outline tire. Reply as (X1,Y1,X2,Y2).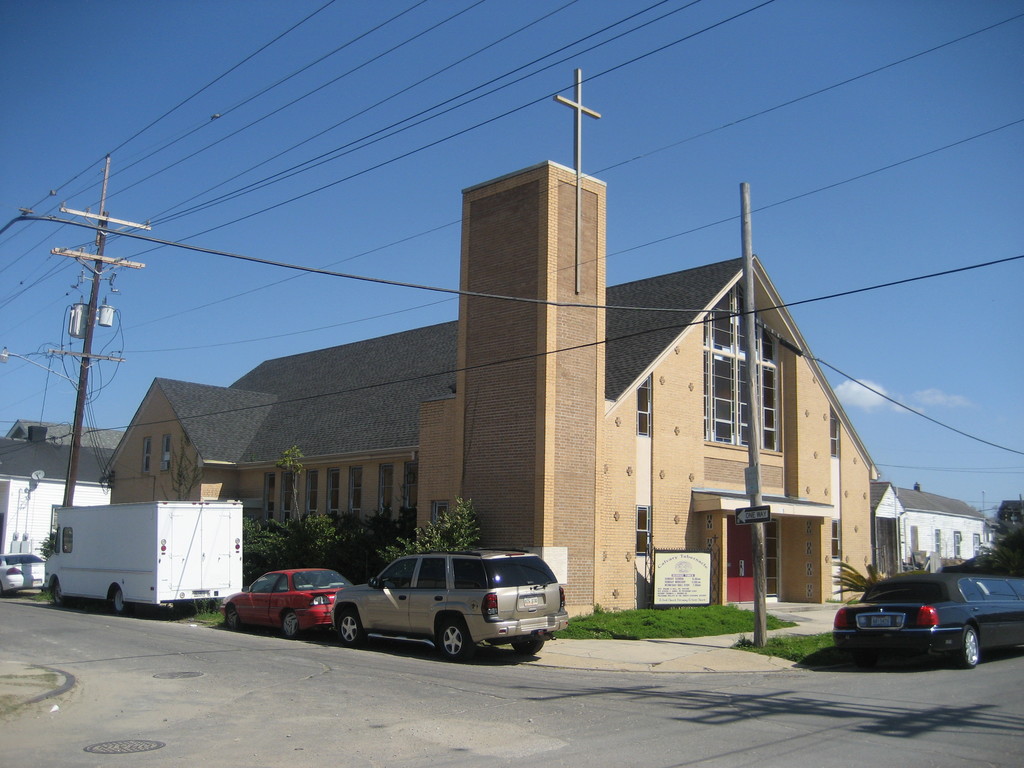
(963,627,982,660).
